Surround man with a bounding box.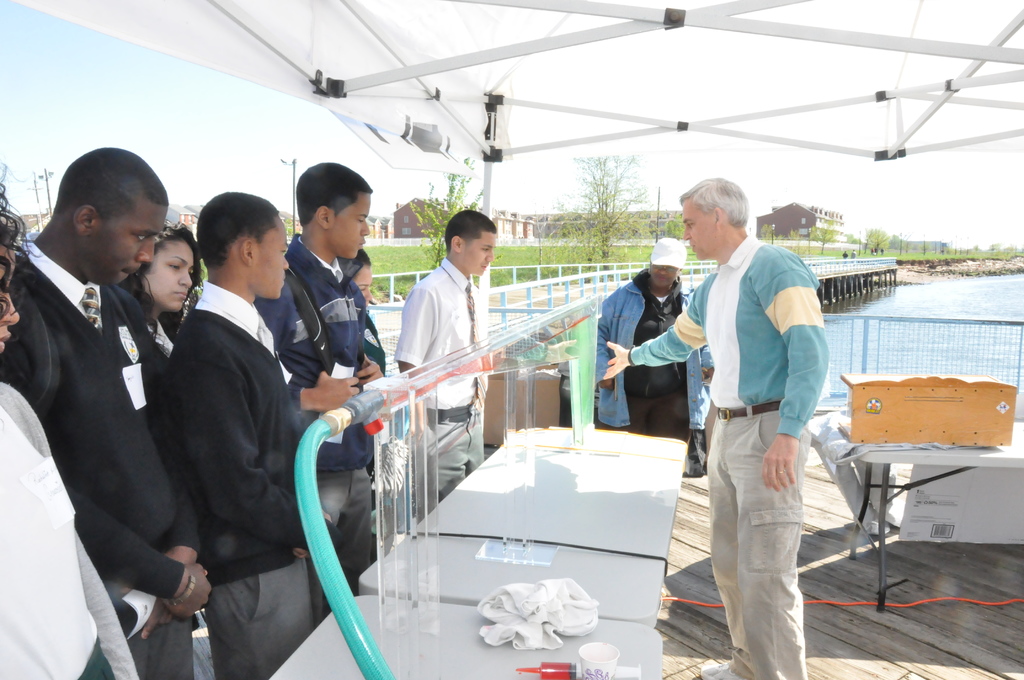
region(391, 213, 499, 514).
